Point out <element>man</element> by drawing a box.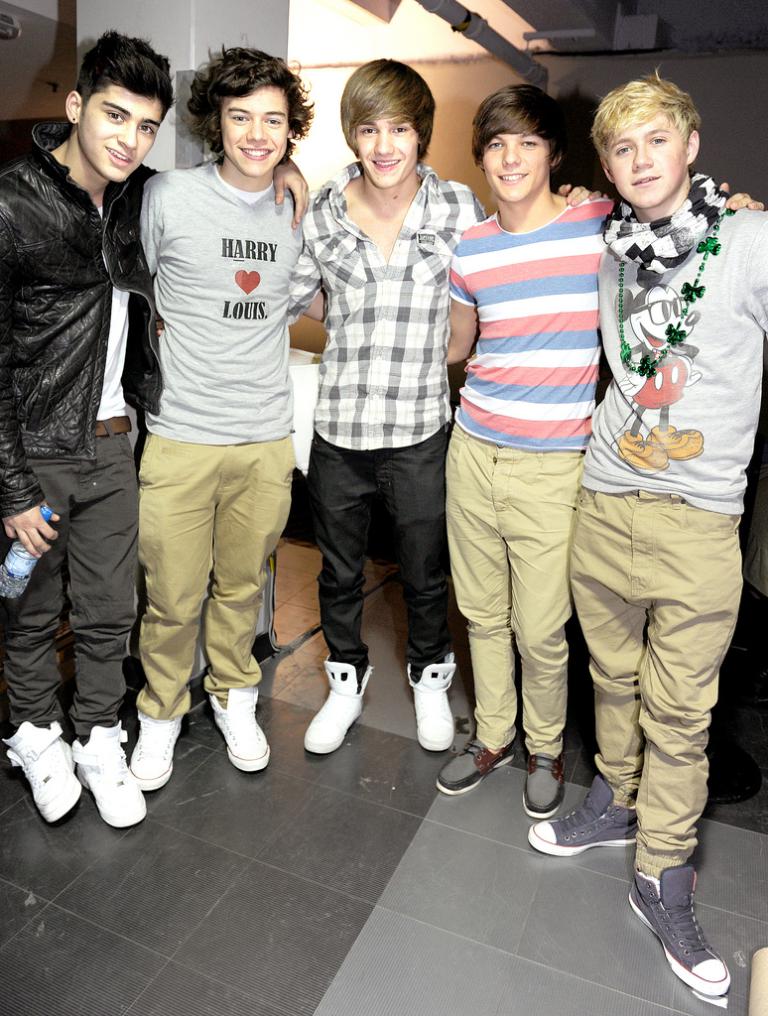
region(0, 26, 311, 828).
